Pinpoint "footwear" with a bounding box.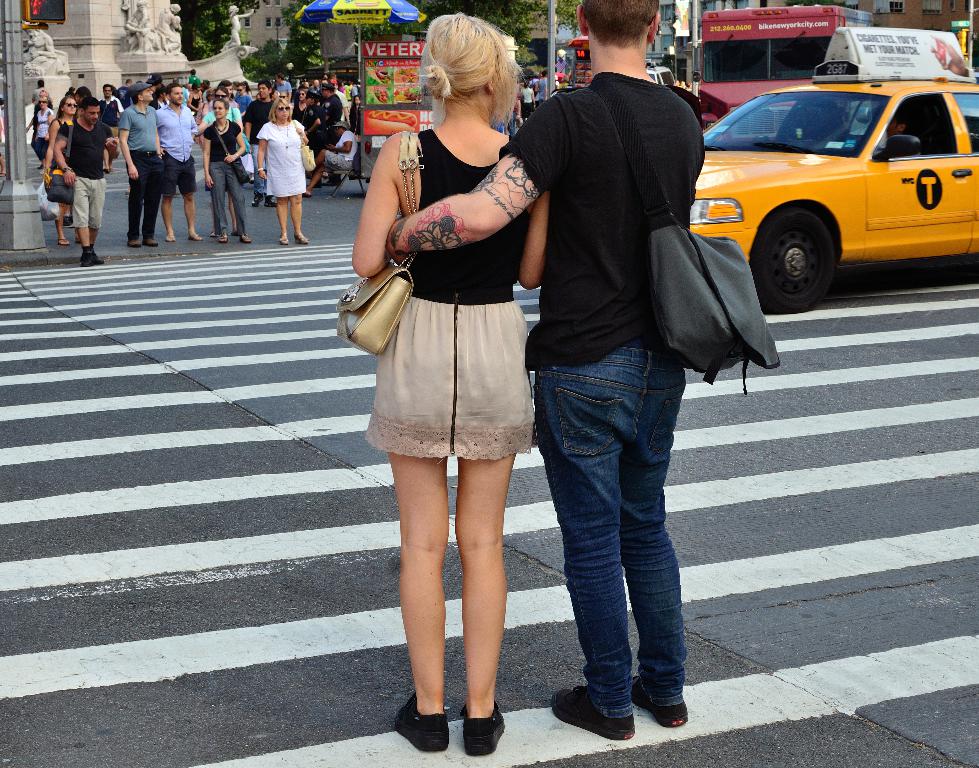
bbox=[80, 252, 104, 266].
